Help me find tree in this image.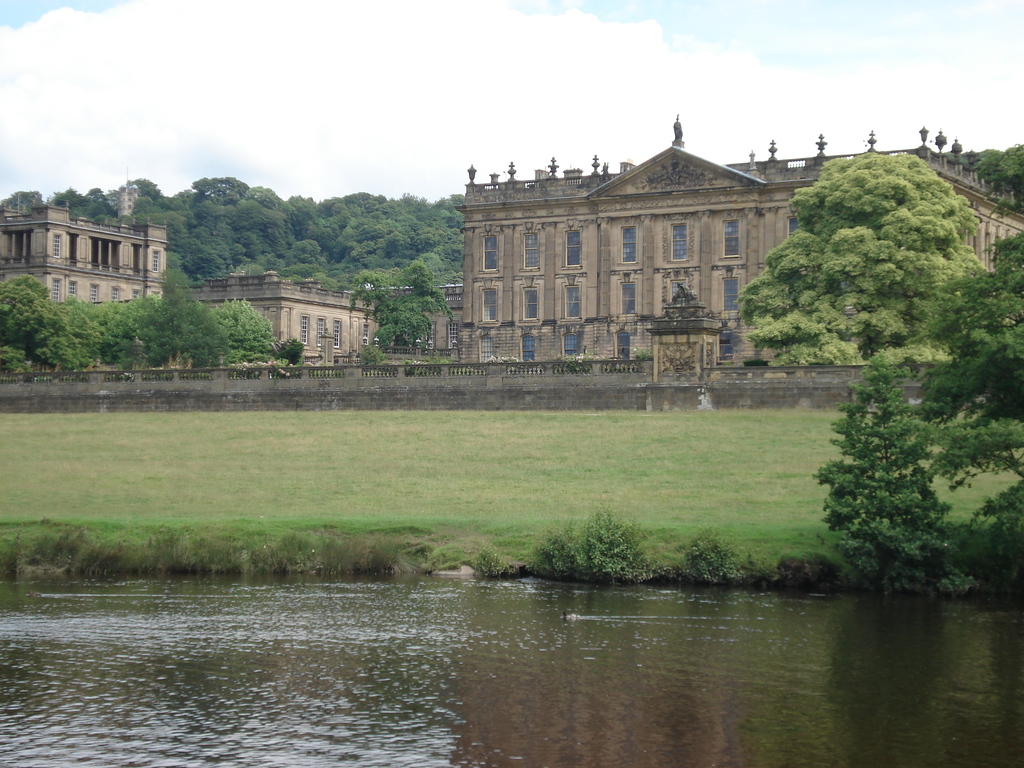
Found it: Rect(974, 144, 1023, 207).
